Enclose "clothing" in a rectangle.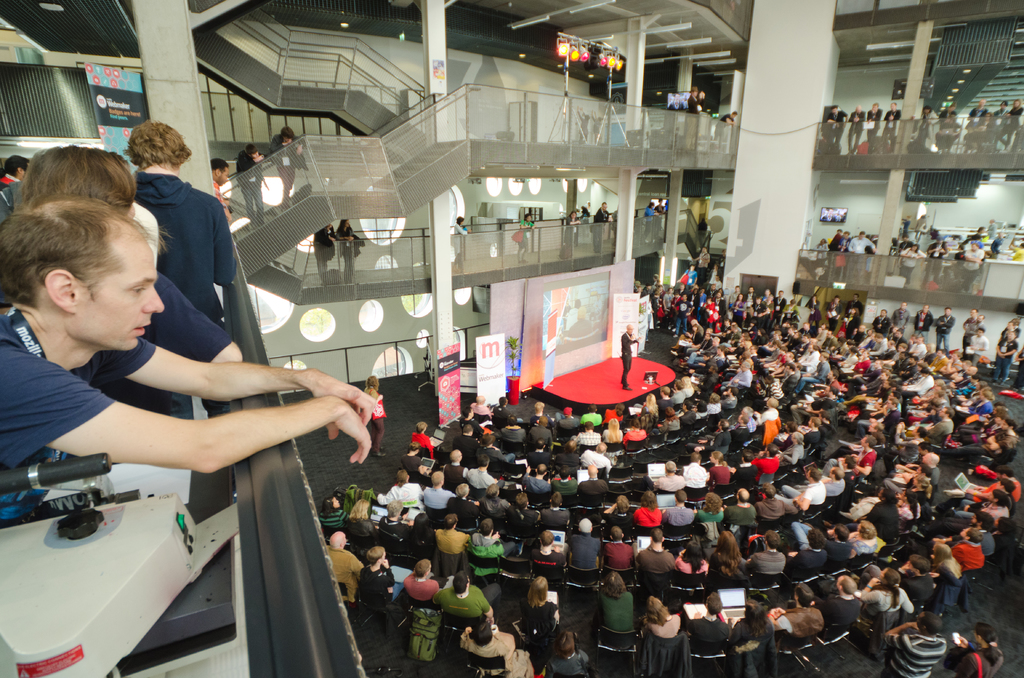
BBox(911, 304, 934, 346).
